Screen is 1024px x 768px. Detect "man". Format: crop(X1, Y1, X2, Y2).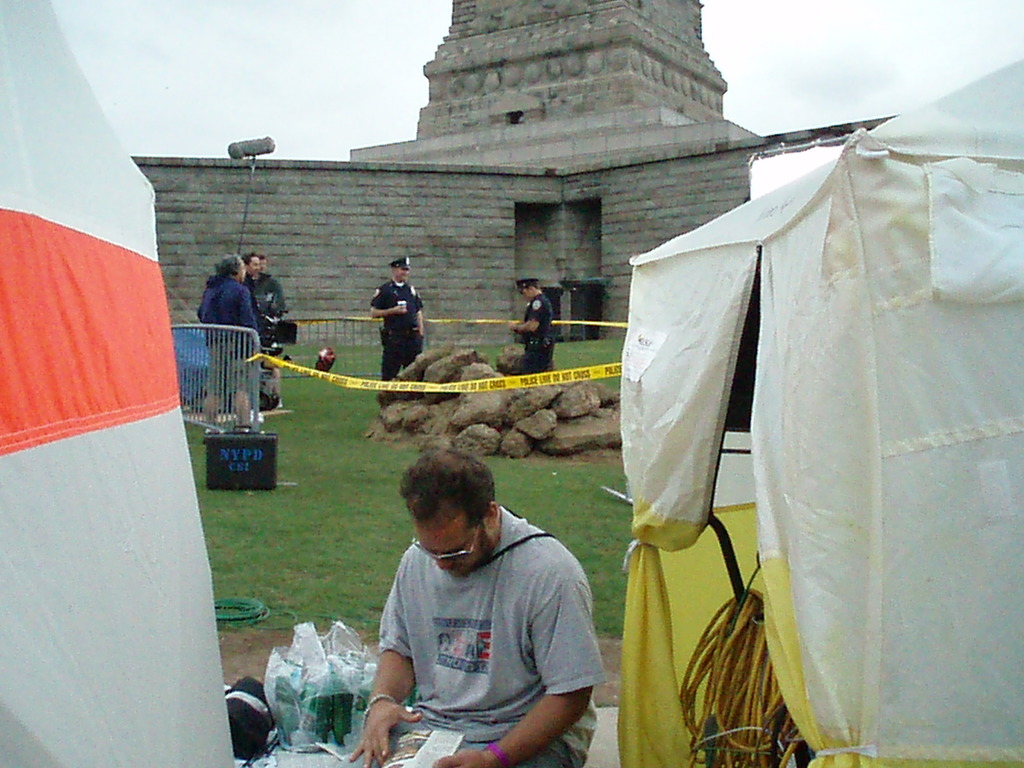
crop(202, 252, 257, 433).
